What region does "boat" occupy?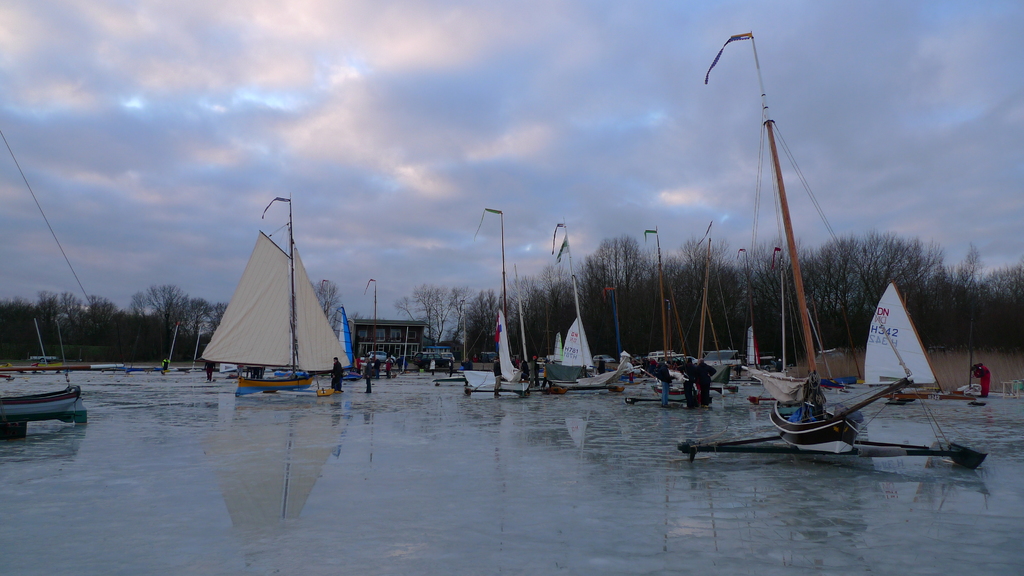
(x1=703, y1=214, x2=743, y2=372).
